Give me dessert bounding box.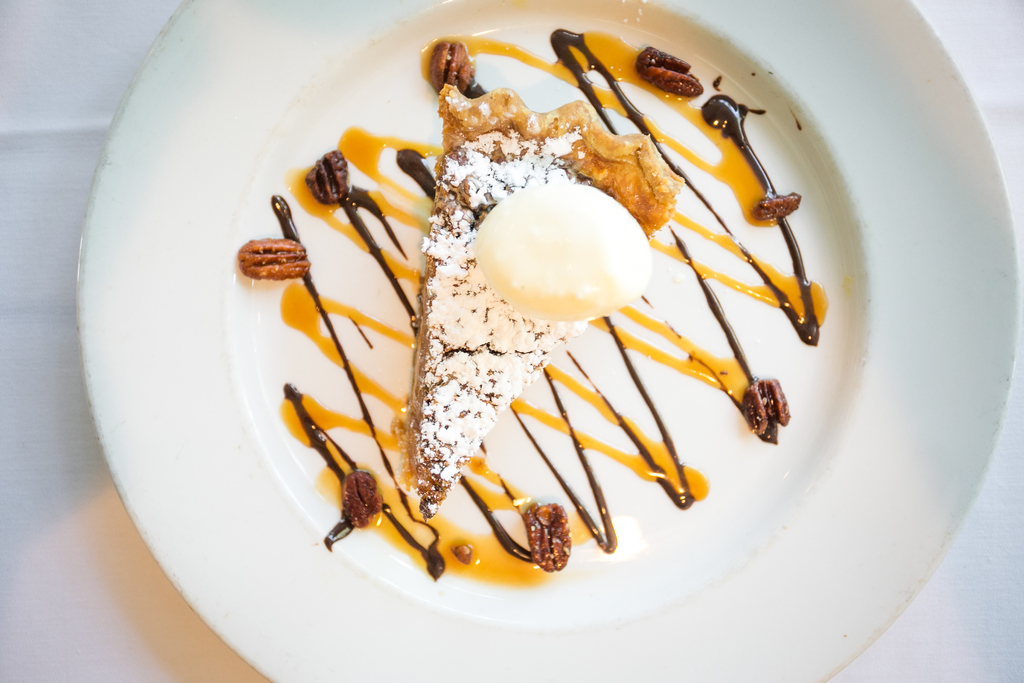
(239, 35, 829, 580).
